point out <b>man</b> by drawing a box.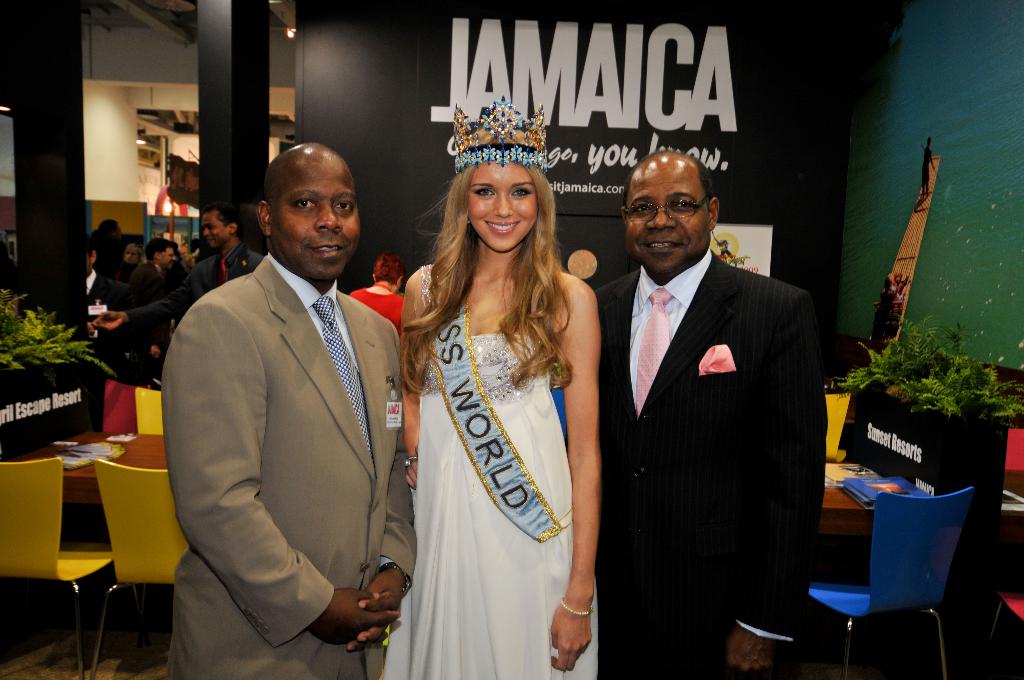
156,134,419,679.
